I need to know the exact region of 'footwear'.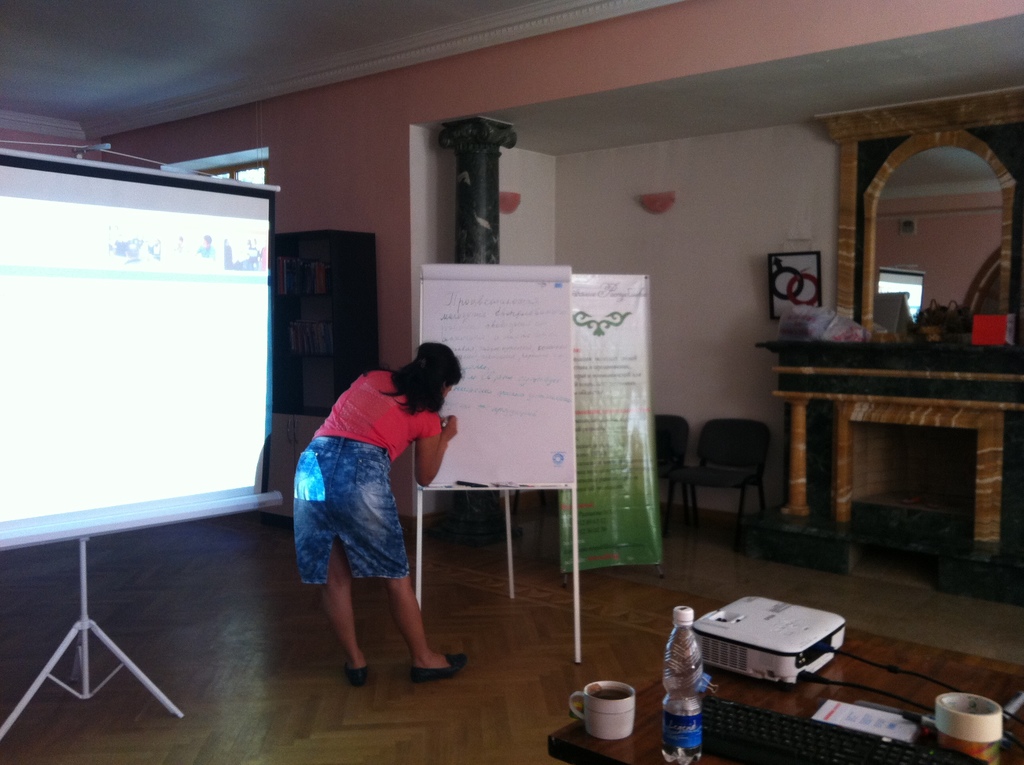
Region: (344,643,367,685).
